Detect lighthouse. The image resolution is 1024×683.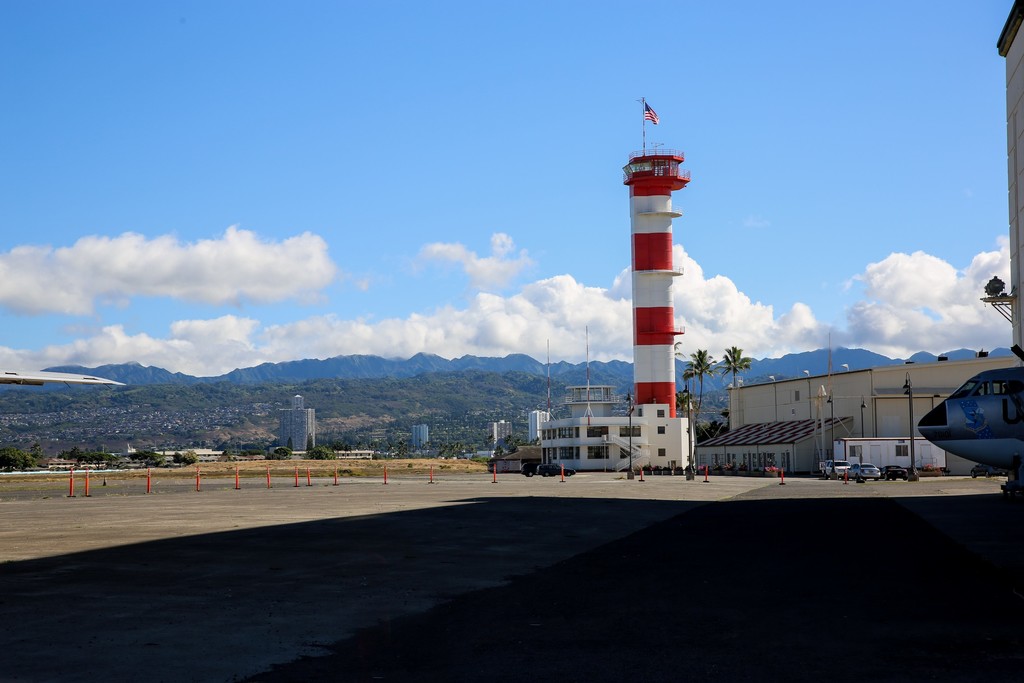
604,84,718,482.
